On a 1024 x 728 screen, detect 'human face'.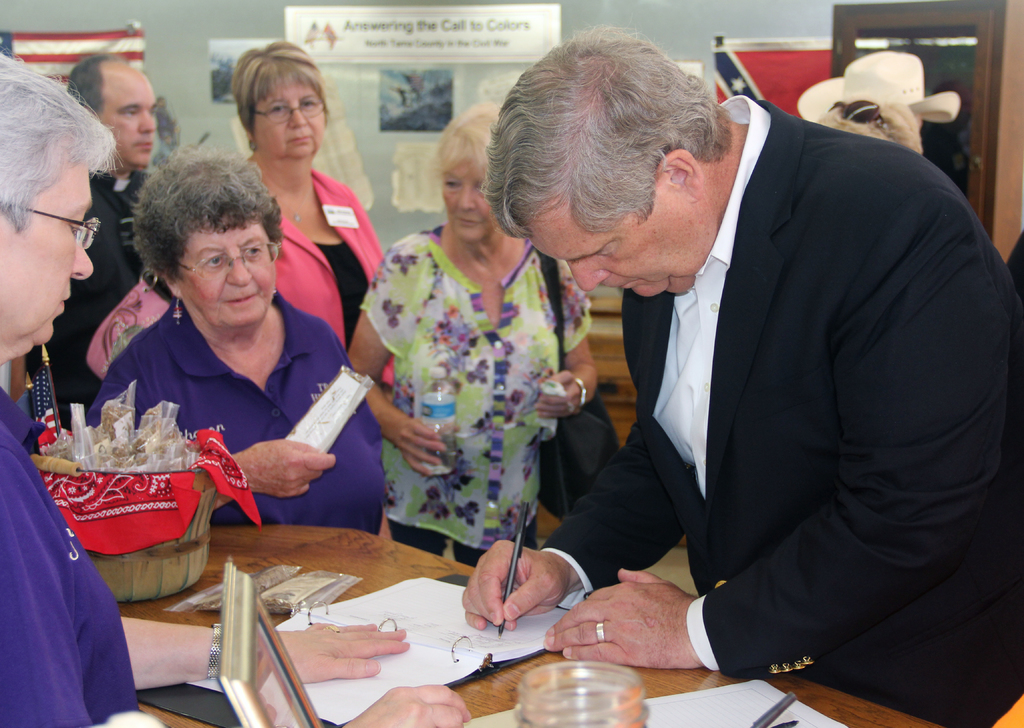
pyautogui.locateOnScreen(435, 159, 493, 247).
